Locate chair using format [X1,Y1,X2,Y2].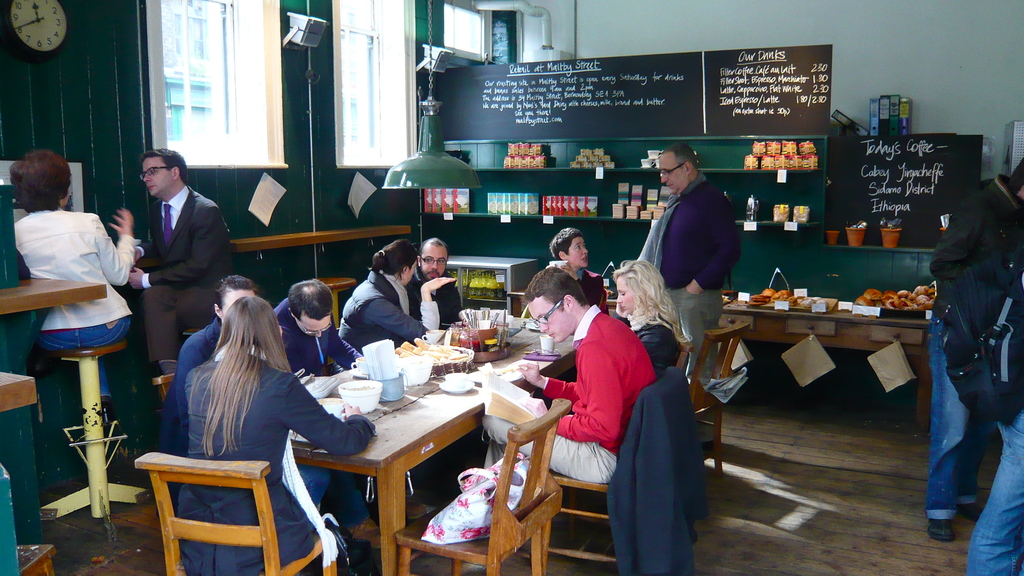
[546,374,681,575].
